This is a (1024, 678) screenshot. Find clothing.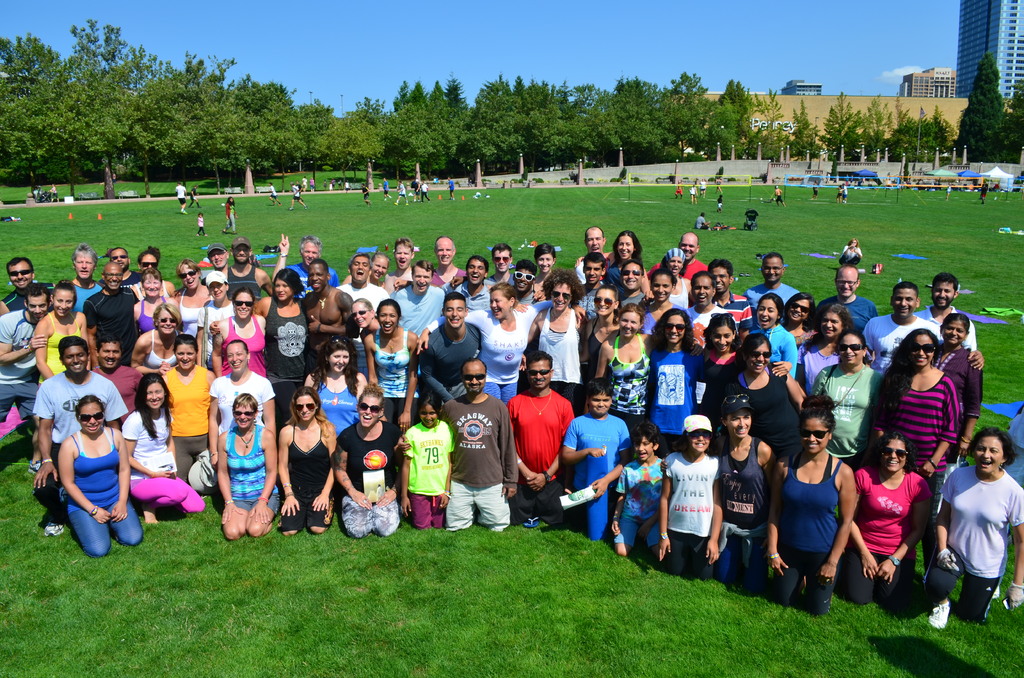
Bounding box: 842/186/846/202.
